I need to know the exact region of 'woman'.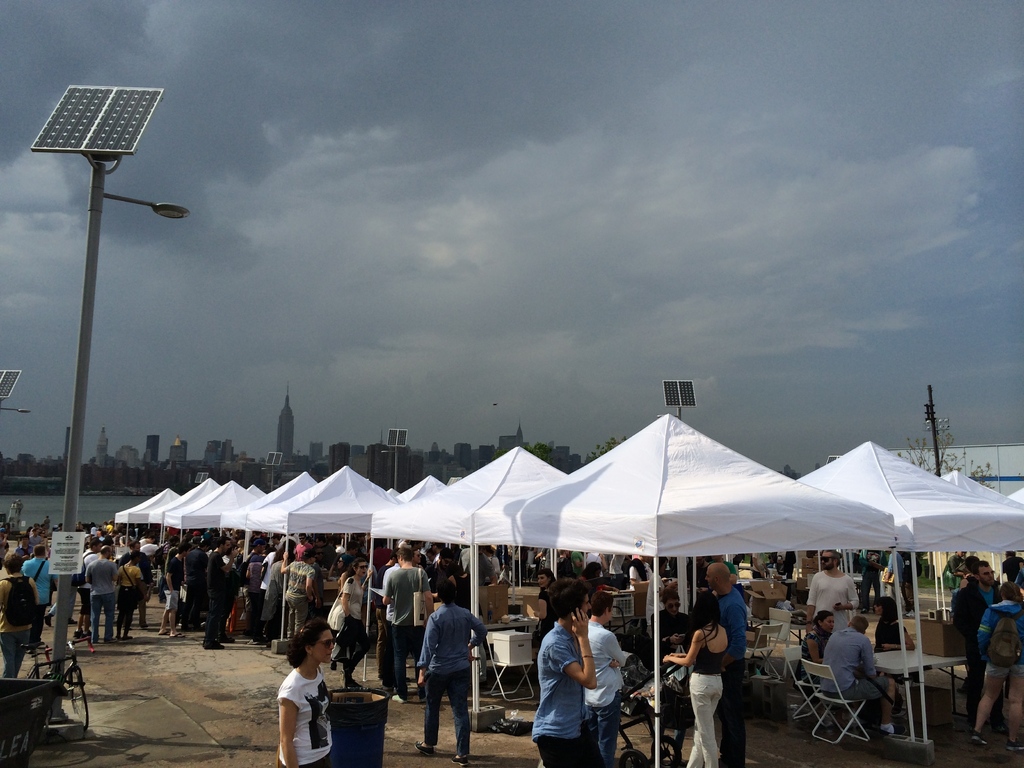
Region: 870/597/920/710.
